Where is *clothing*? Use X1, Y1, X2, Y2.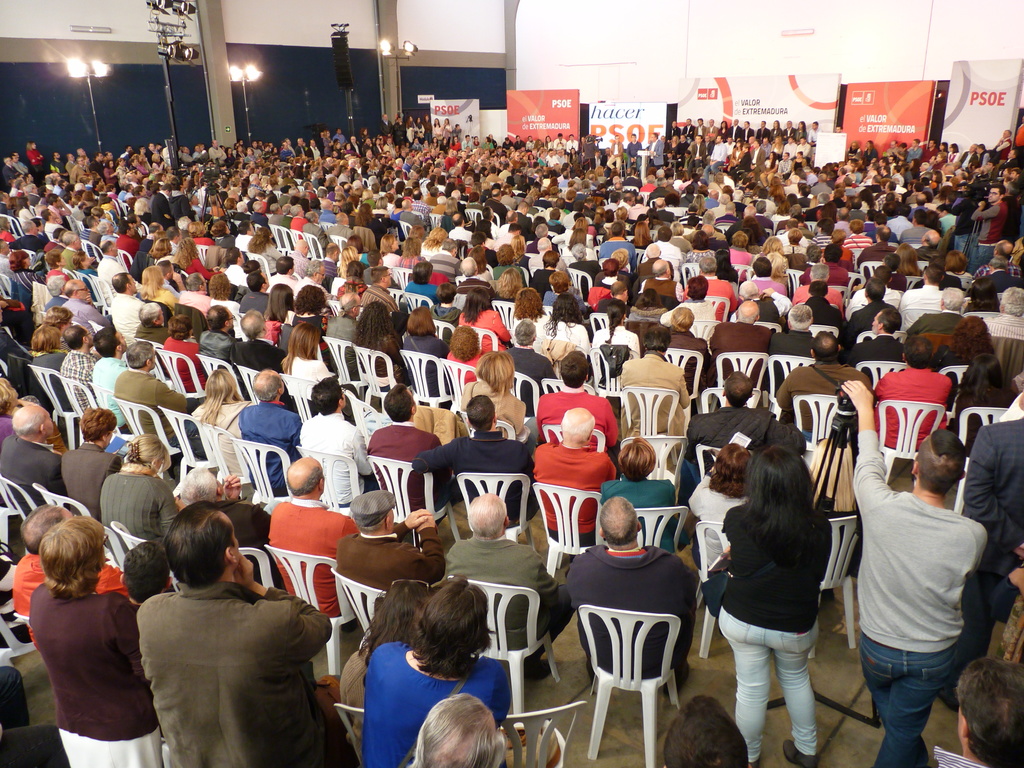
196, 328, 237, 373.
